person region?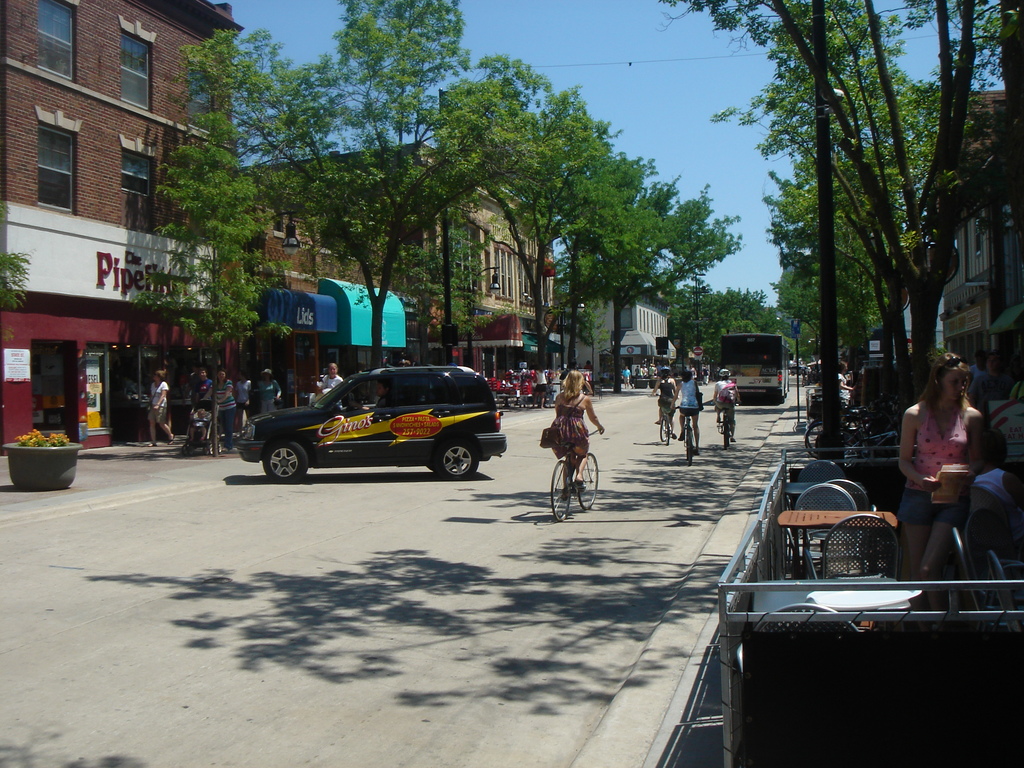
x1=648, y1=365, x2=677, y2=440
